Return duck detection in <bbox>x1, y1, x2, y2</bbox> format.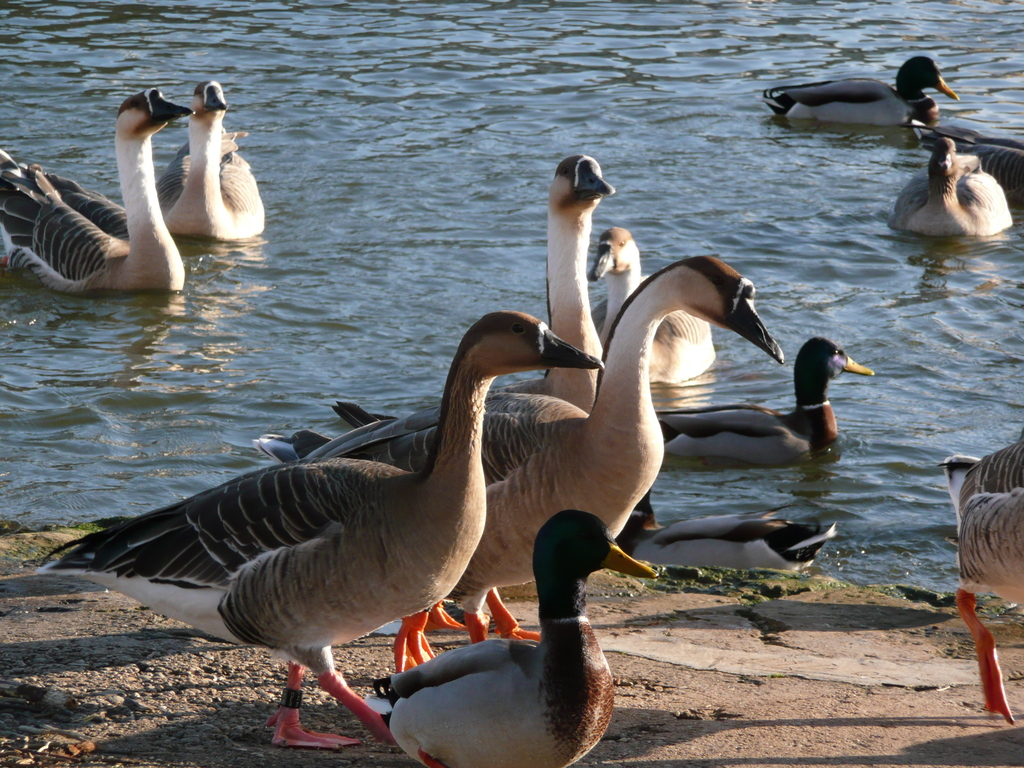
<bbox>905, 127, 1023, 207</bbox>.
